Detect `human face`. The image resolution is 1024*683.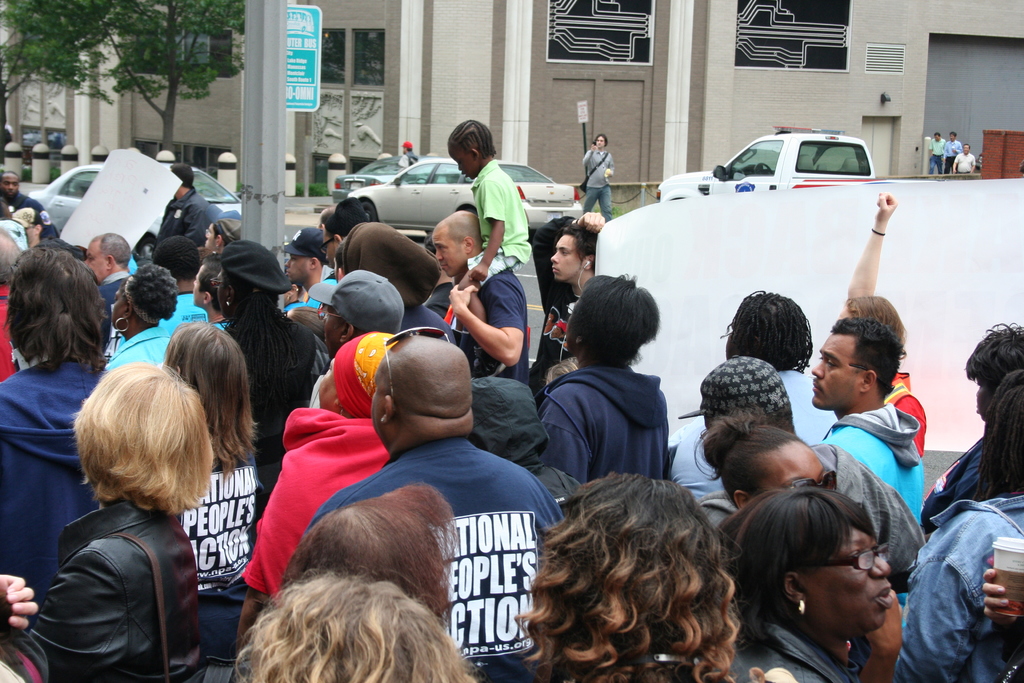
[left=371, top=364, right=388, bottom=452].
